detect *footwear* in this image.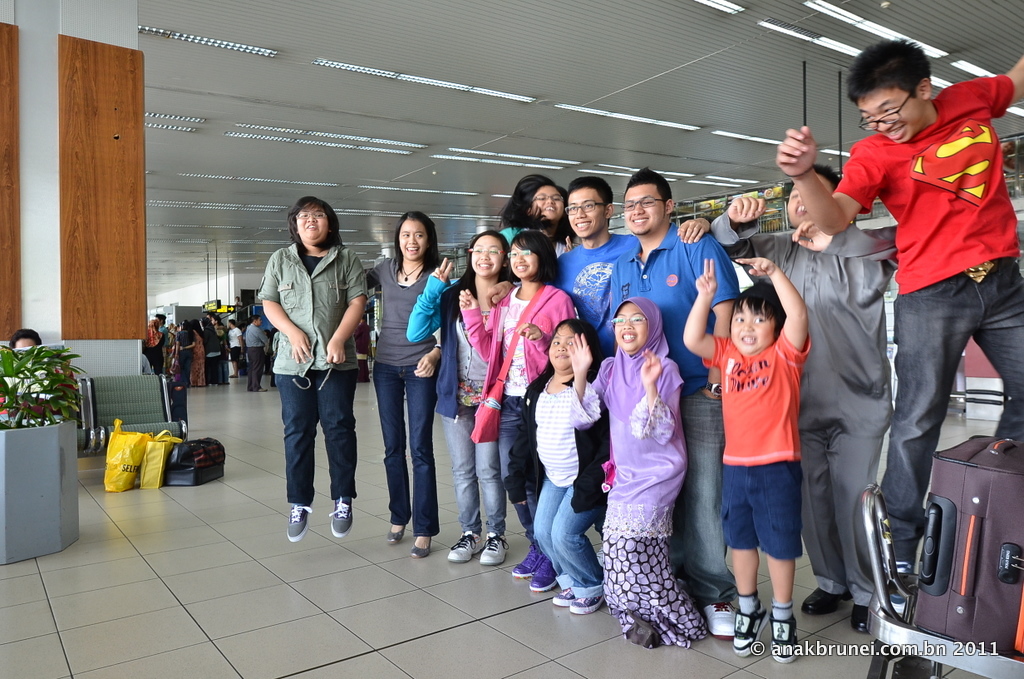
Detection: box(852, 602, 871, 631).
